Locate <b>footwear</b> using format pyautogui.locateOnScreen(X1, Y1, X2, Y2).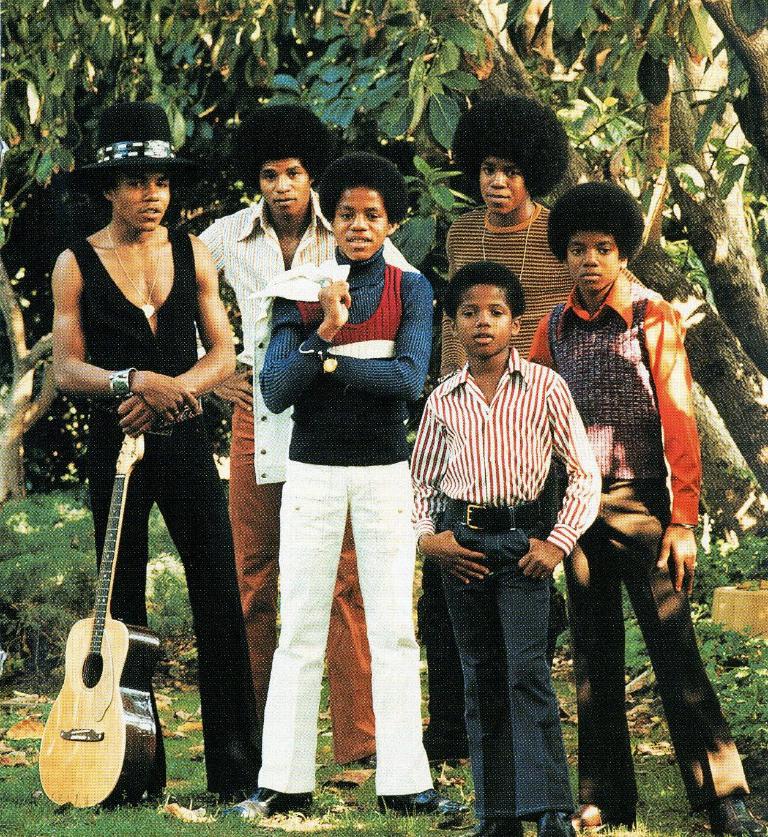
pyautogui.locateOnScreen(261, 789, 312, 817).
